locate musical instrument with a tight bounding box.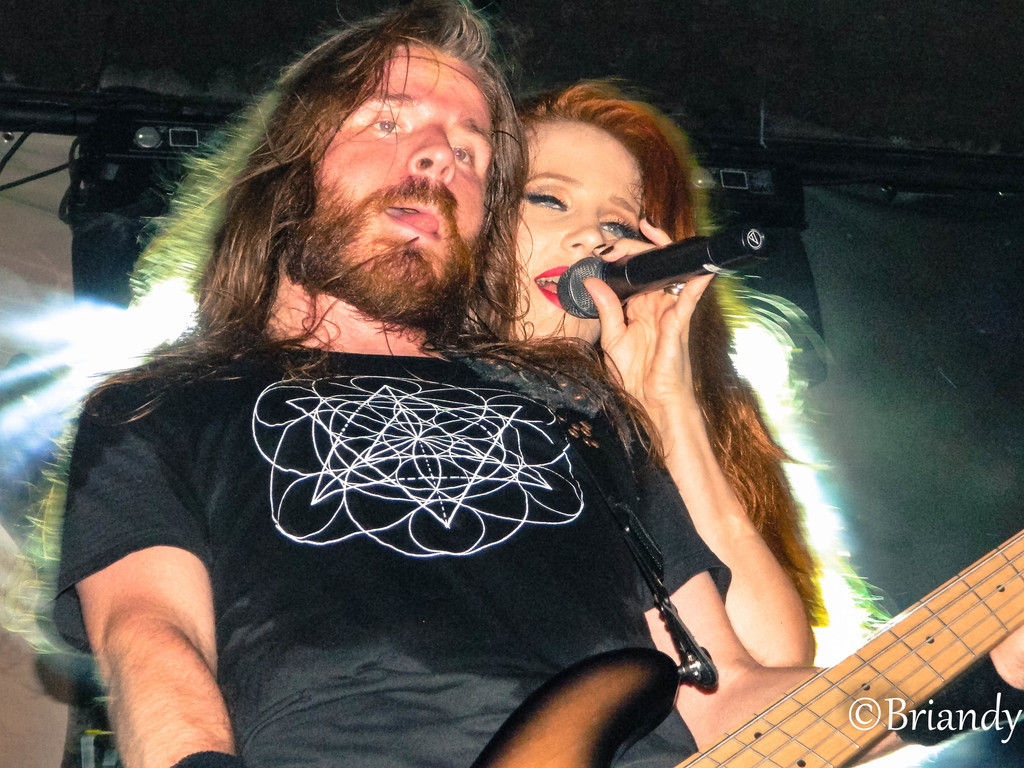
BBox(168, 527, 1023, 767).
